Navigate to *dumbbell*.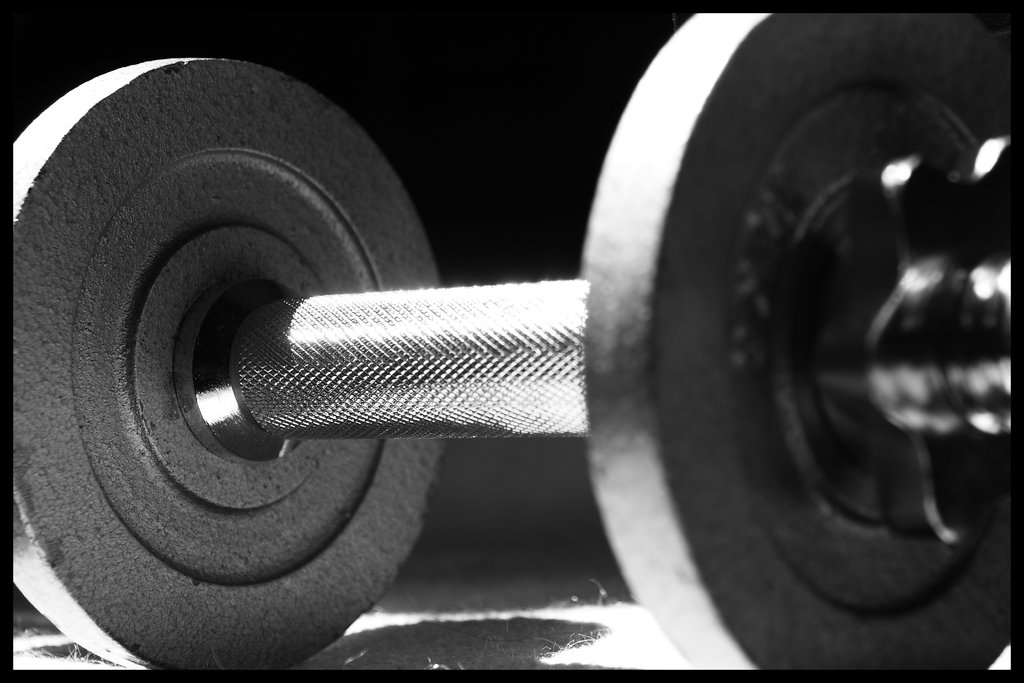
Navigation target: locate(12, 11, 1011, 673).
